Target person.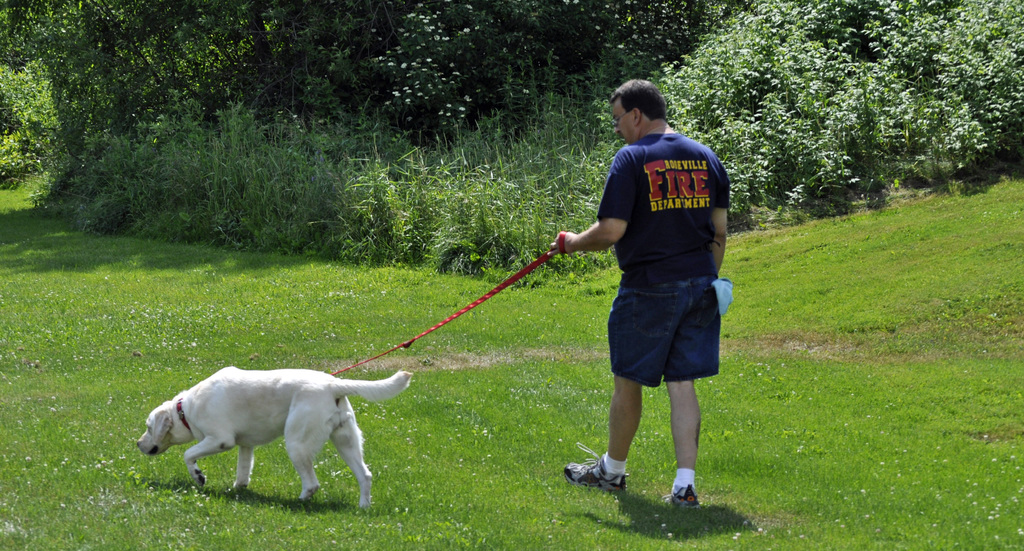
Target region: (559,86,733,506).
